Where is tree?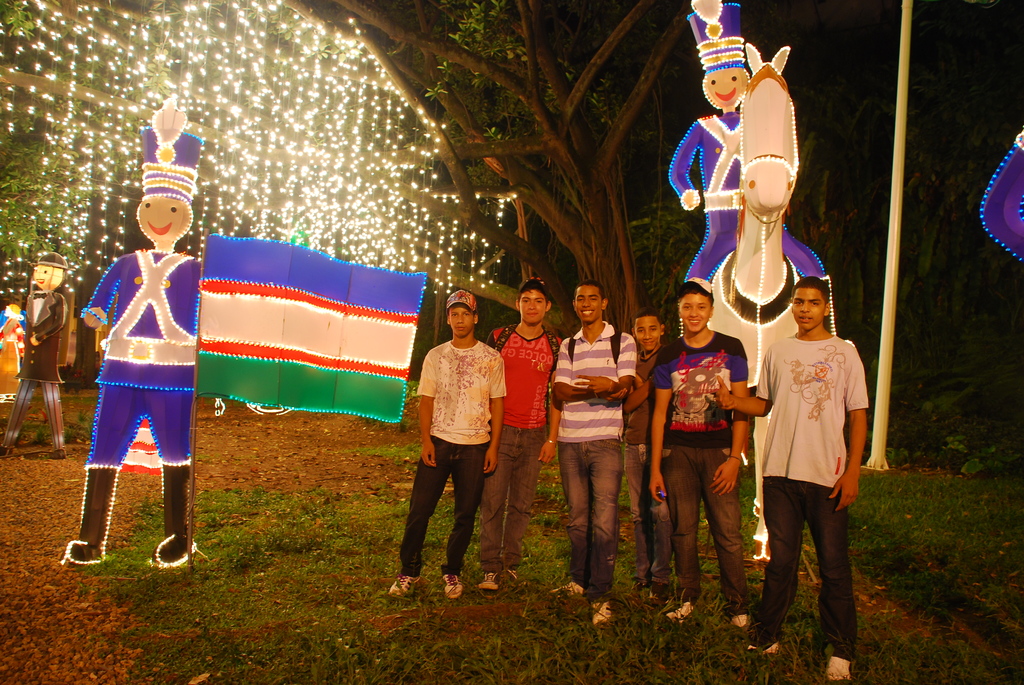
[0,0,693,331].
